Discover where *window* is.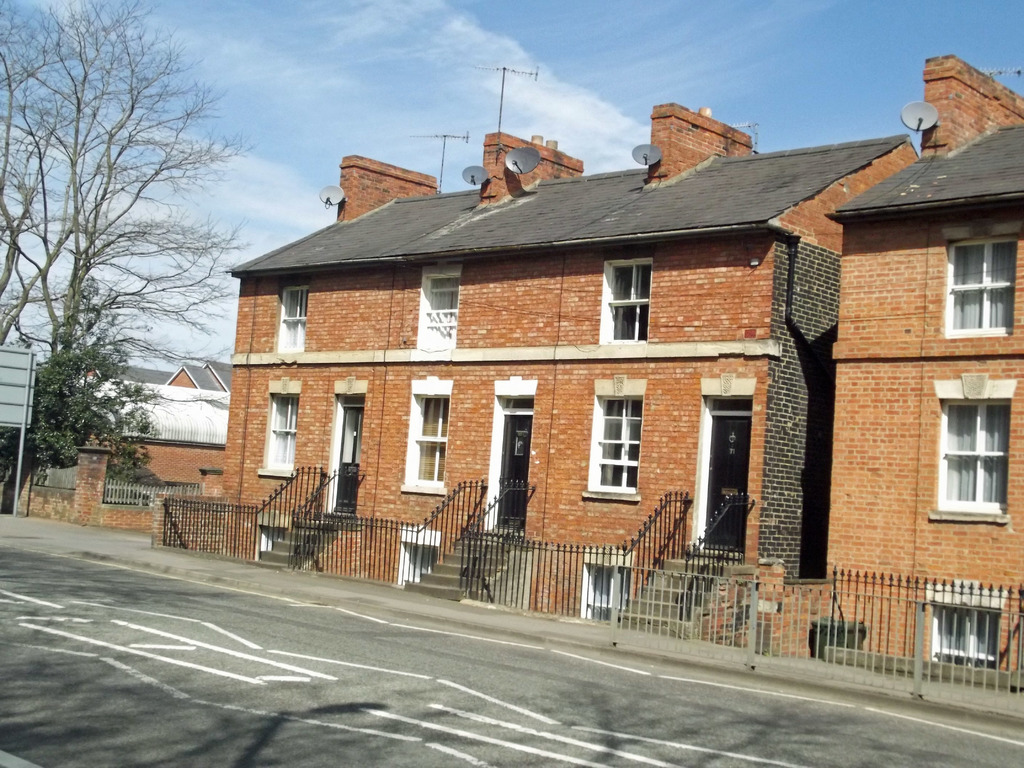
Discovered at x1=410, y1=276, x2=468, y2=362.
